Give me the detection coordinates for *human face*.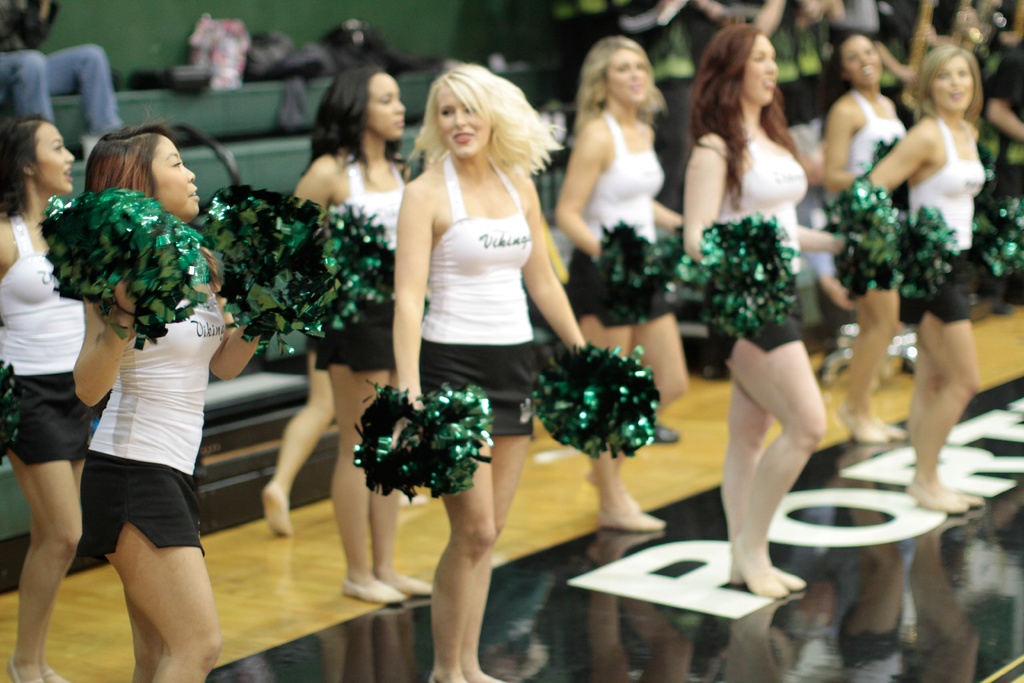
left=931, top=53, right=973, bottom=110.
